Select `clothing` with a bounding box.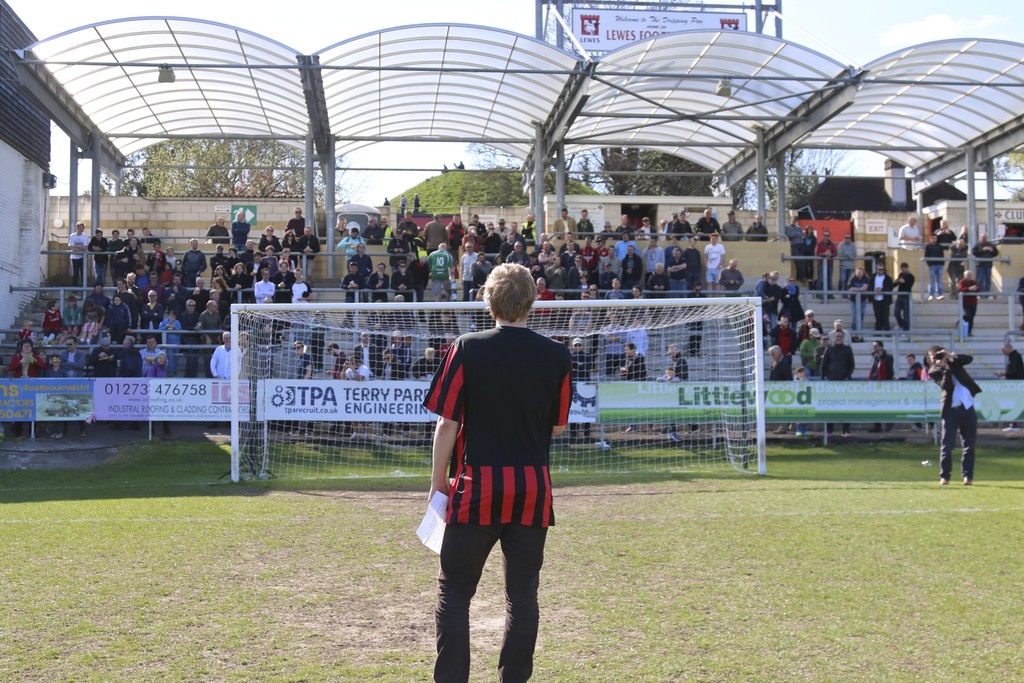
867, 347, 895, 384.
